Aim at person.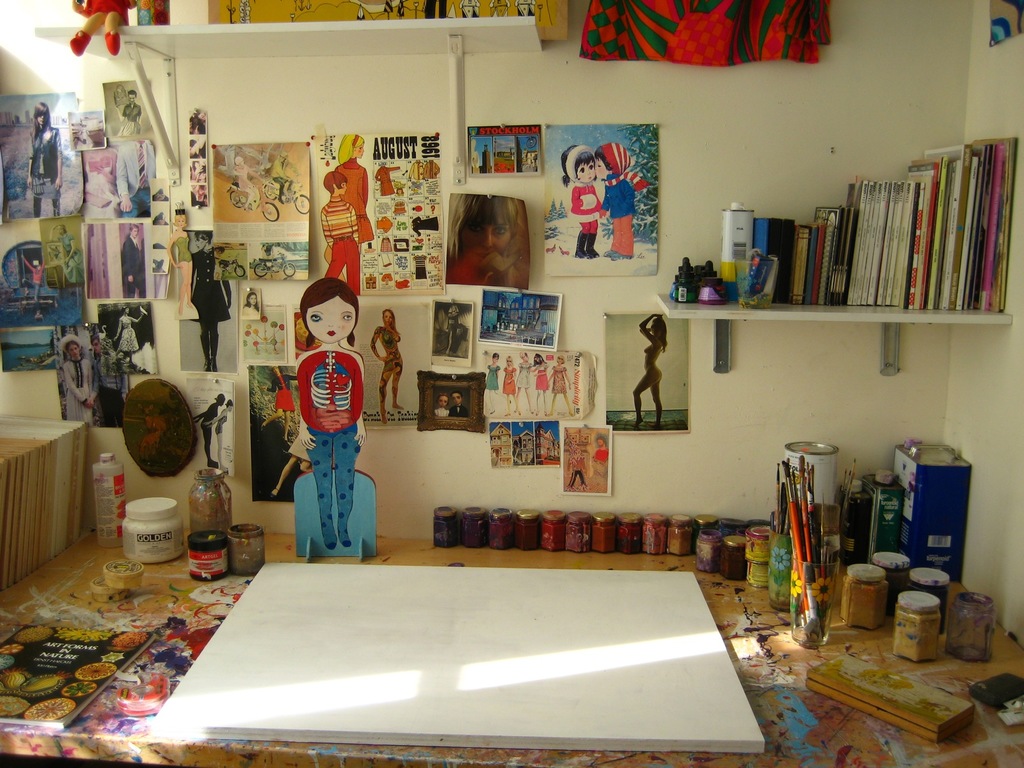
Aimed at <bbox>588, 435, 607, 484</bbox>.
